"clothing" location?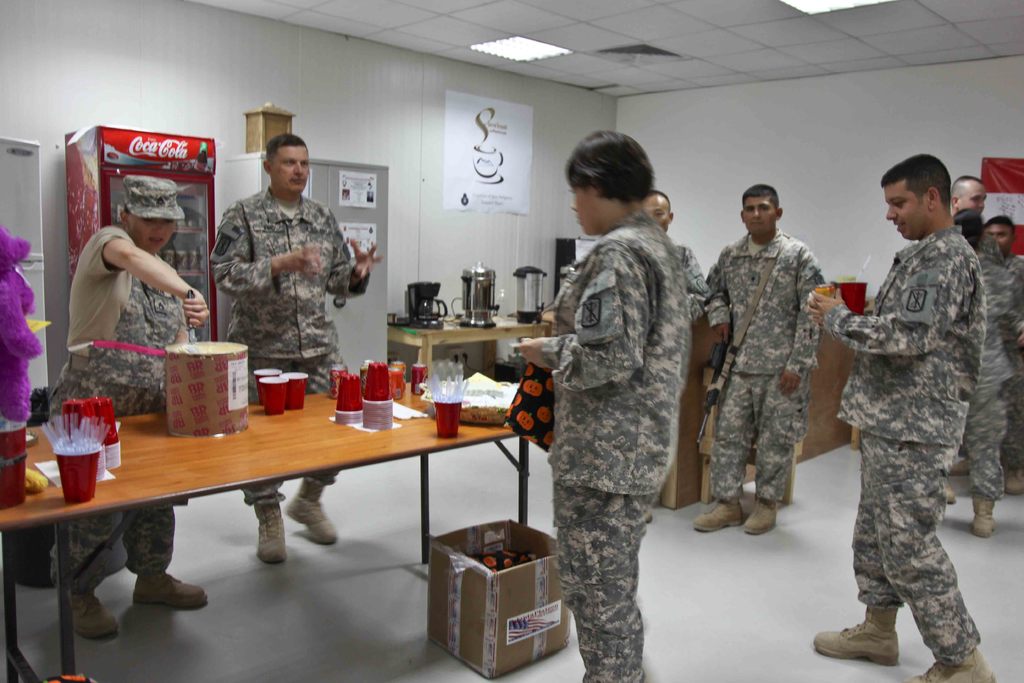
bbox=[956, 224, 1016, 498]
